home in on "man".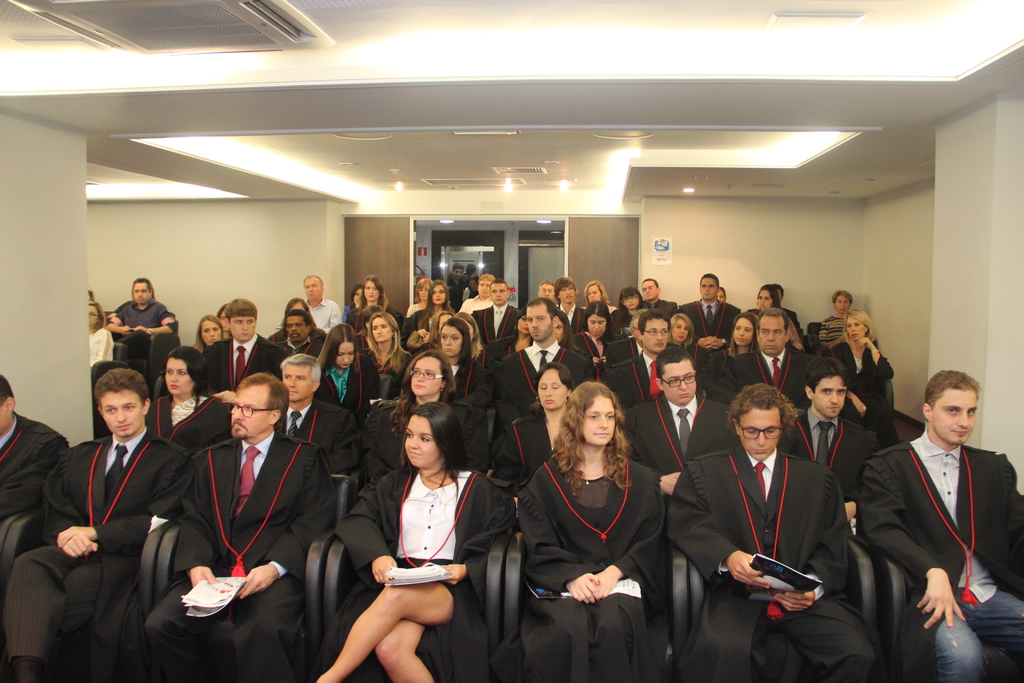
Homed in at crop(553, 276, 588, 336).
